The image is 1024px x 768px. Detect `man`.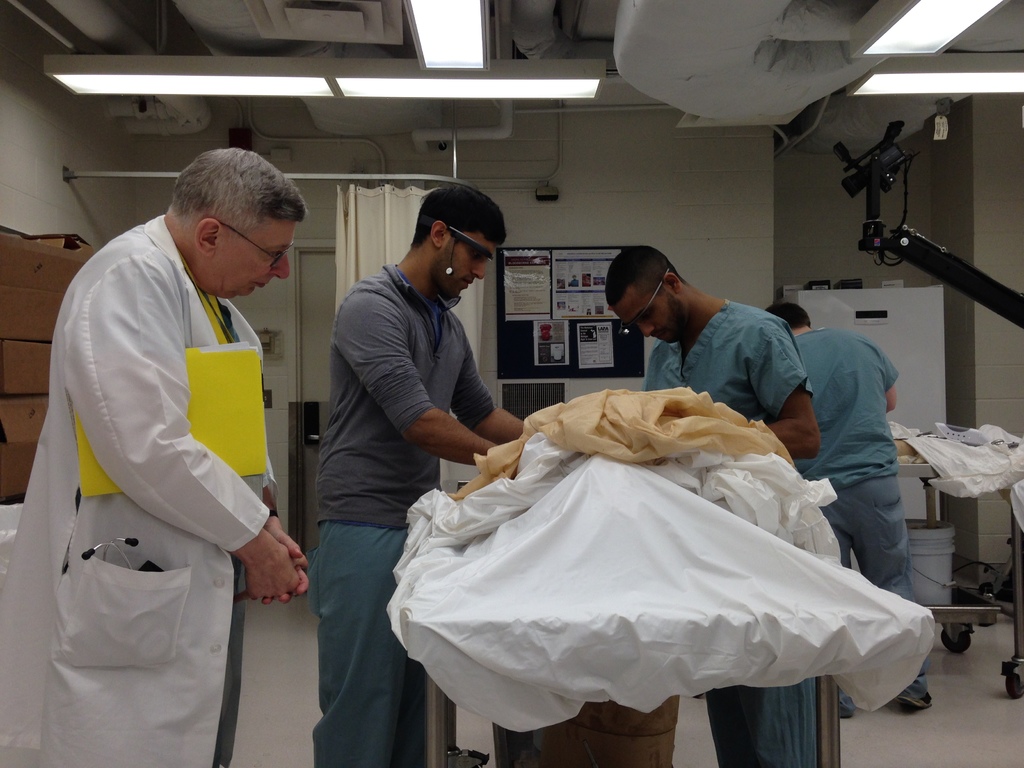
Detection: [left=316, top=193, right=536, bottom=767].
